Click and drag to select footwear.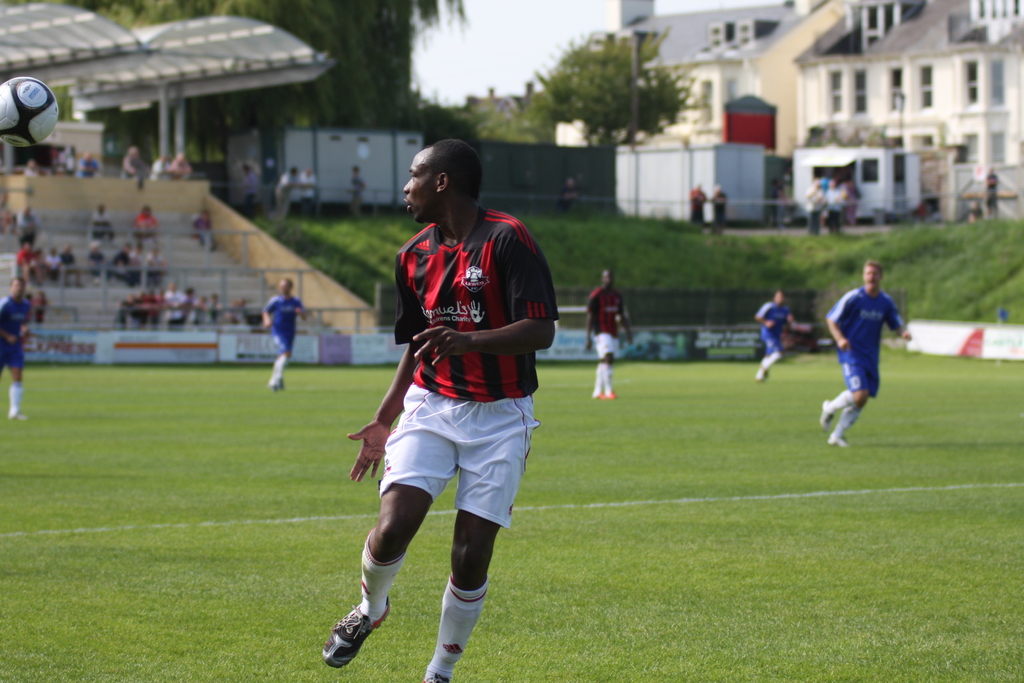
Selection: locate(754, 368, 767, 381).
